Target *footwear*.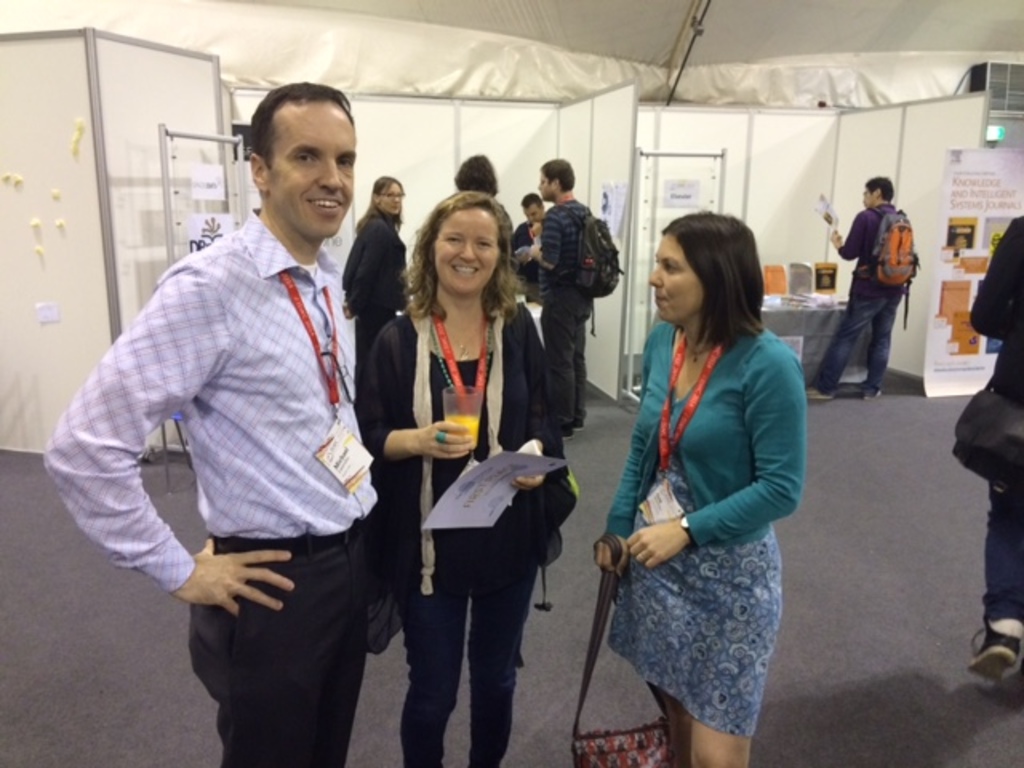
Target region: <region>806, 382, 832, 400</region>.
